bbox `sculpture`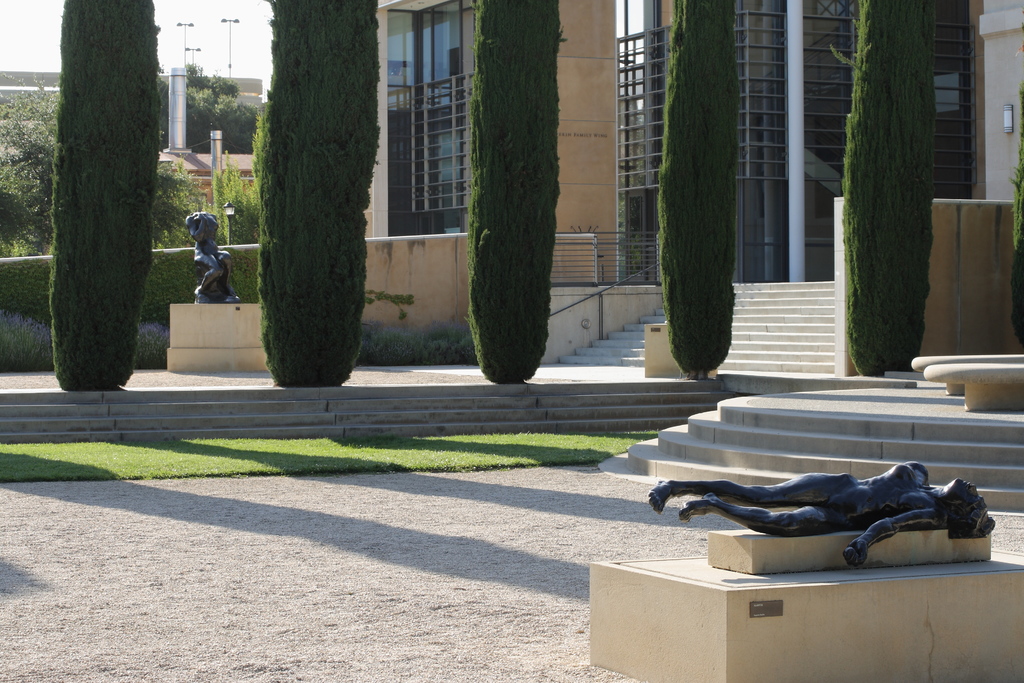
detection(640, 421, 1002, 568)
